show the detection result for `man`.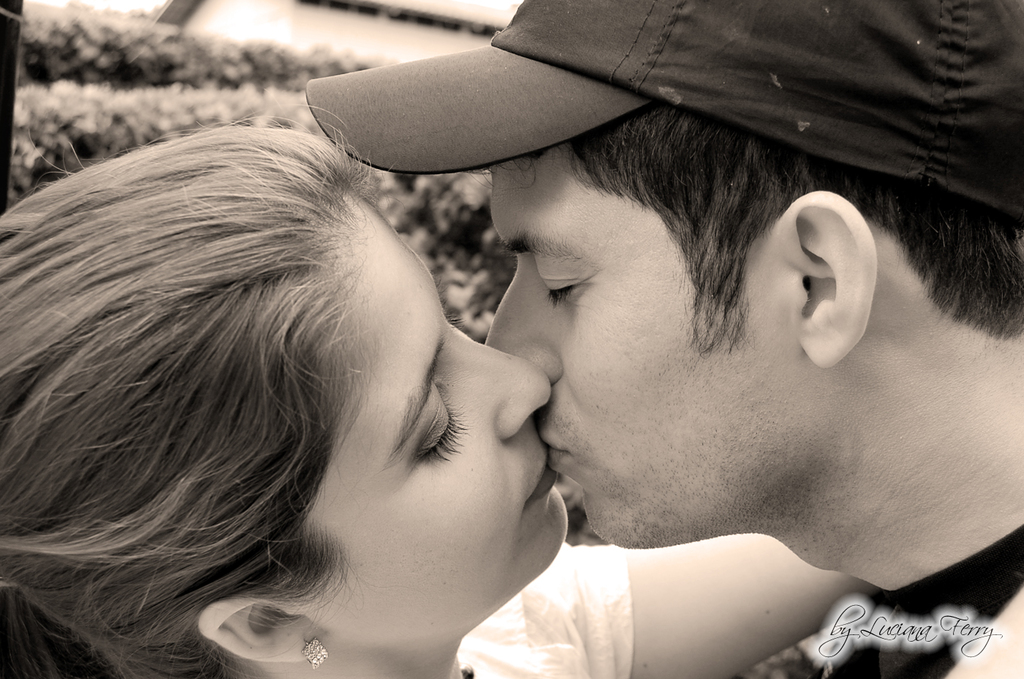
BBox(306, 0, 1023, 678).
